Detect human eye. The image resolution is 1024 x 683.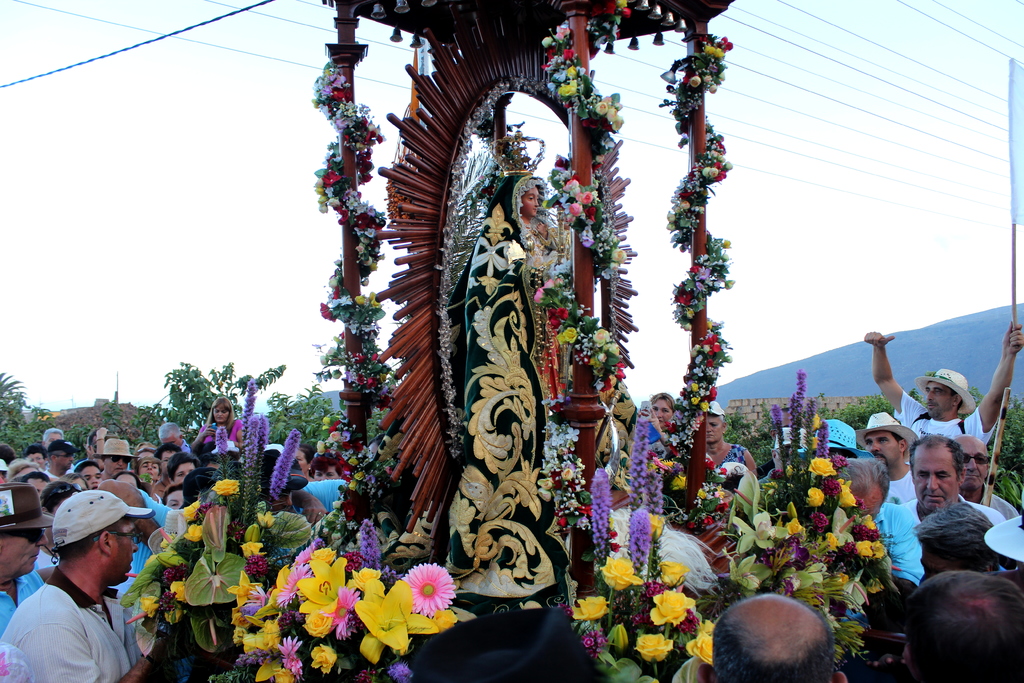
detection(975, 454, 986, 462).
